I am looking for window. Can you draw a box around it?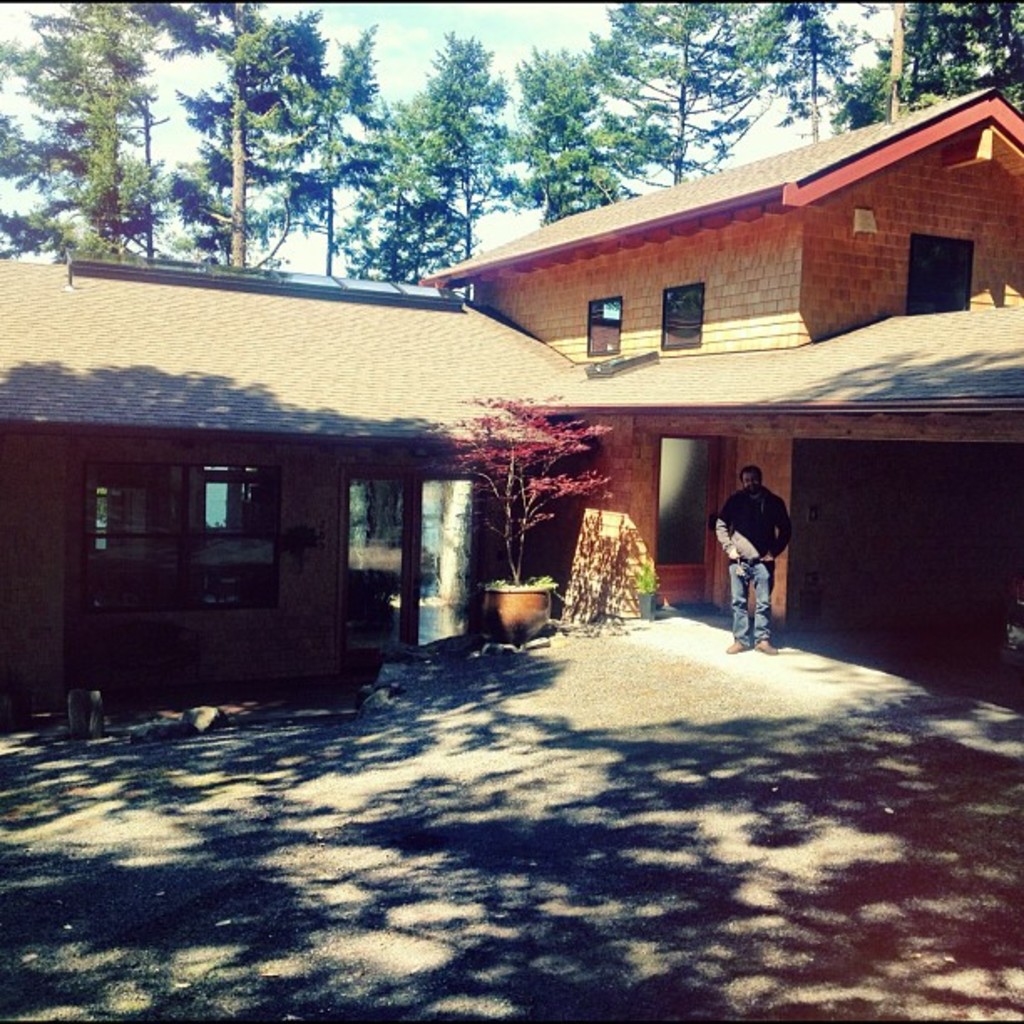
Sure, the bounding box is locate(92, 458, 181, 562).
